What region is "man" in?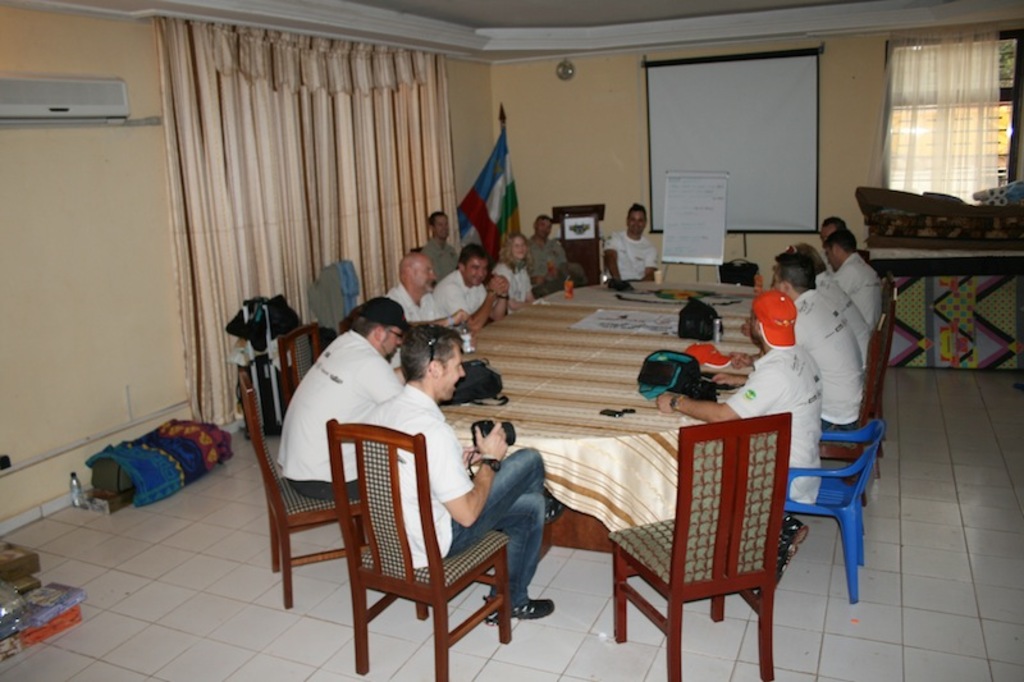
Rect(604, 203, 663, 282).
